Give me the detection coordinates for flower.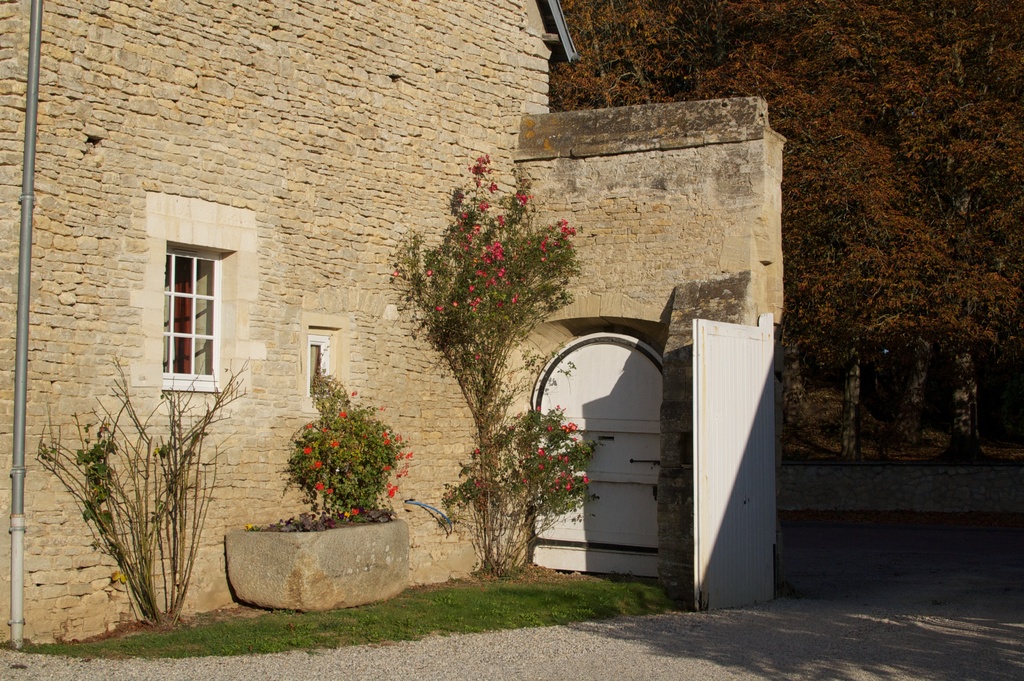
351/510/360/516.
